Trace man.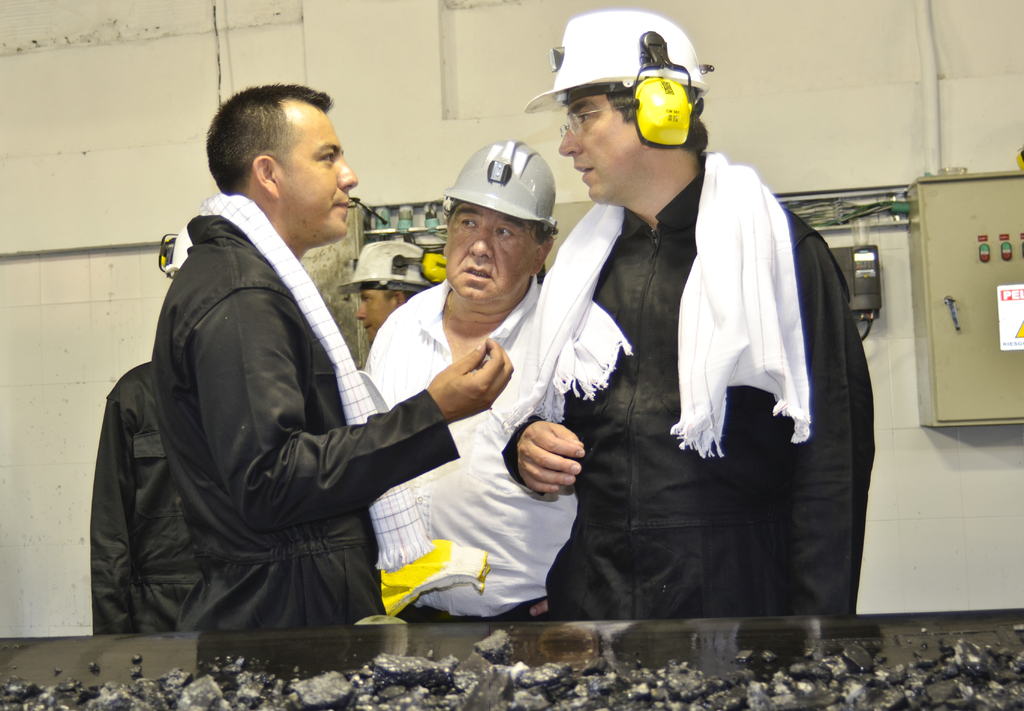
Traced to bbox=(102, 68, 502, 651).
